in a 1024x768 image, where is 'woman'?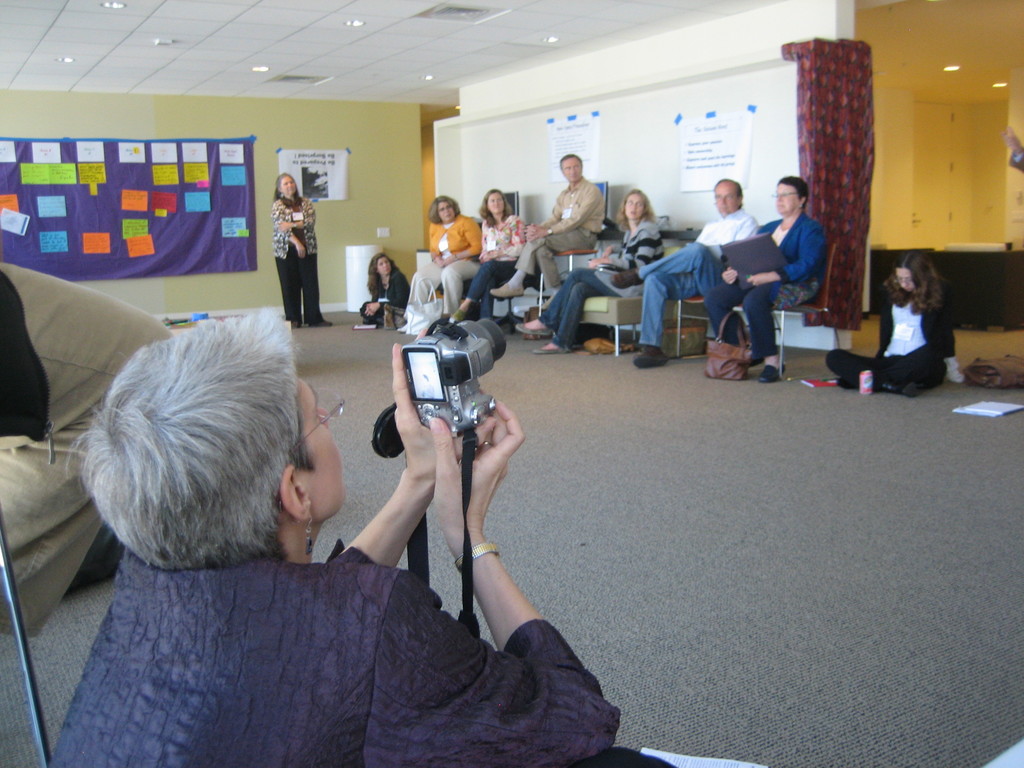
44, 310, 623, 767.
